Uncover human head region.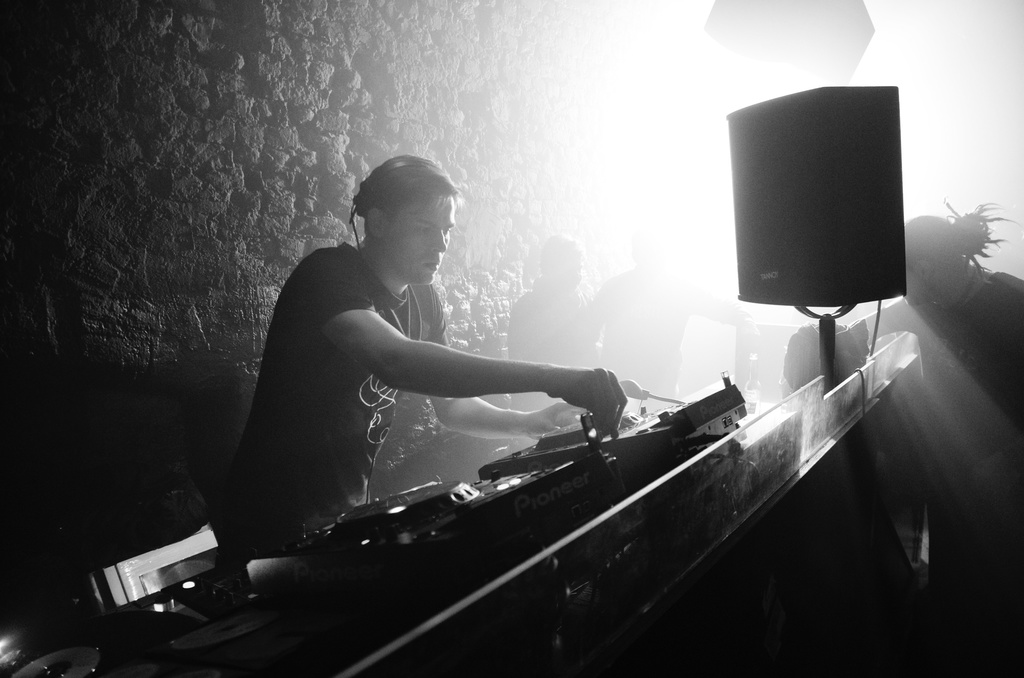
Uncovered: <bbox>897, 213, 971, 311</bbox>.
